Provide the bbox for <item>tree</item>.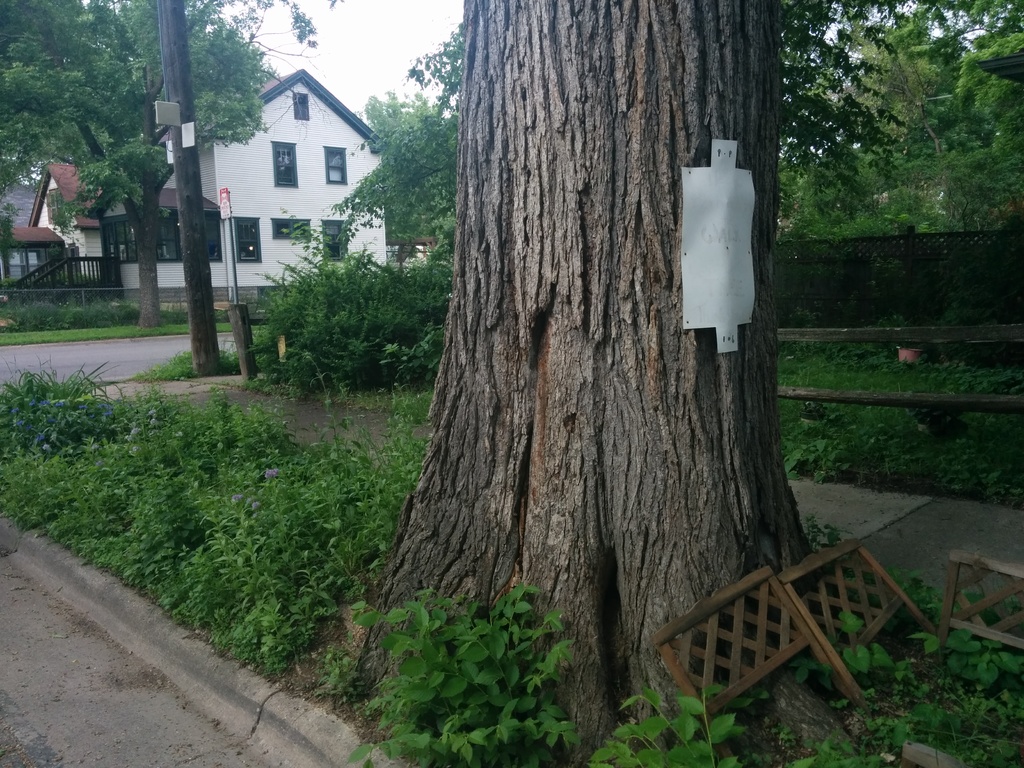
locate(348, 20, 459, 386).
